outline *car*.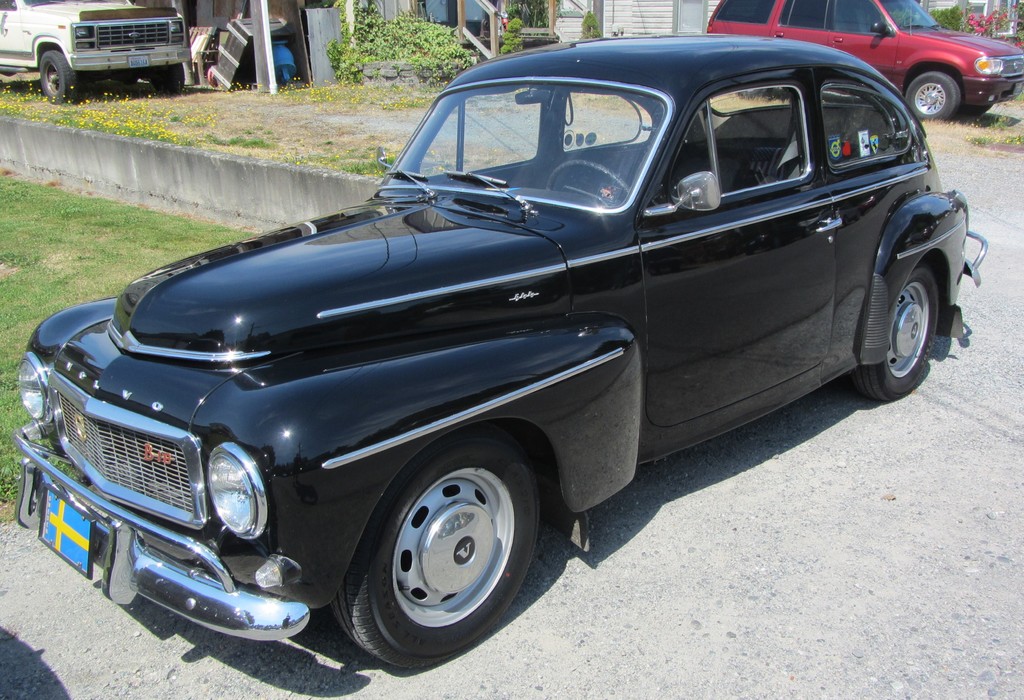
Outline: box(705, 0, 1023, 120).
